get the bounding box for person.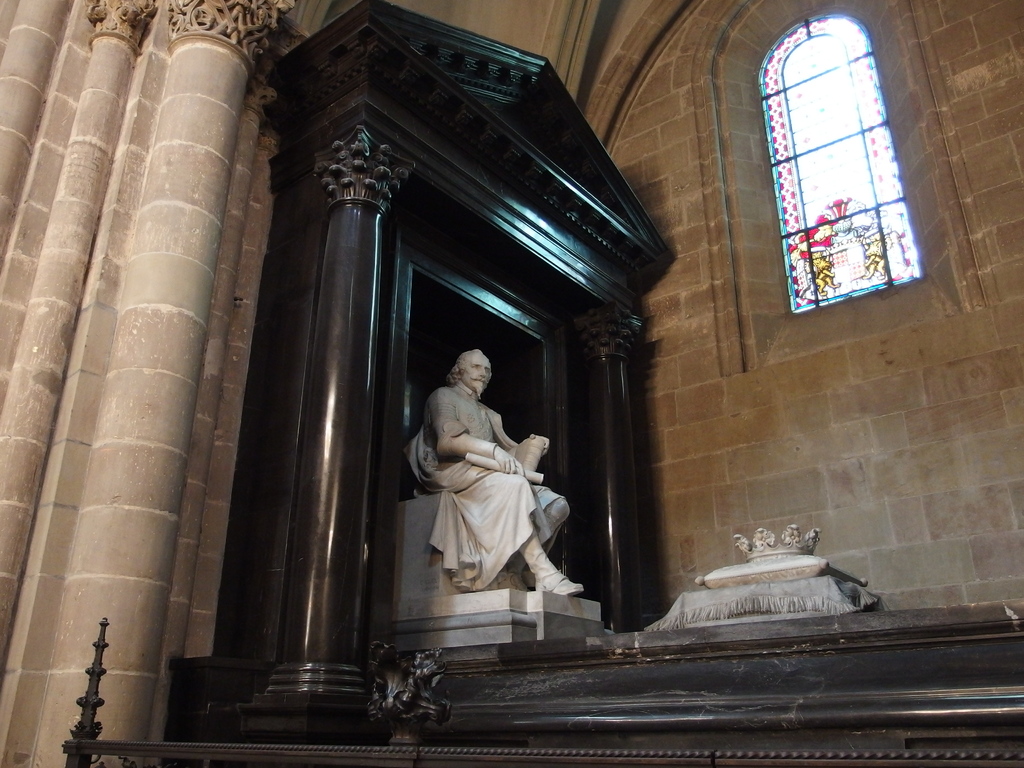
l=420, t=348, r=585, b=591.
